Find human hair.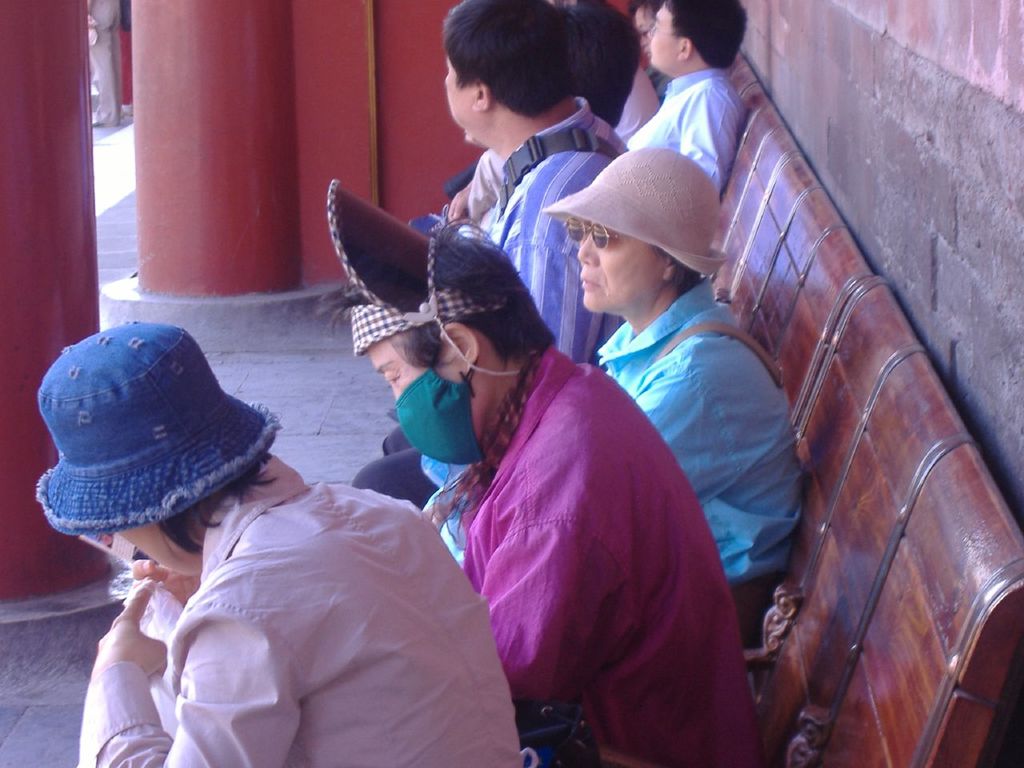
<box>307,215,555,370</box>.
